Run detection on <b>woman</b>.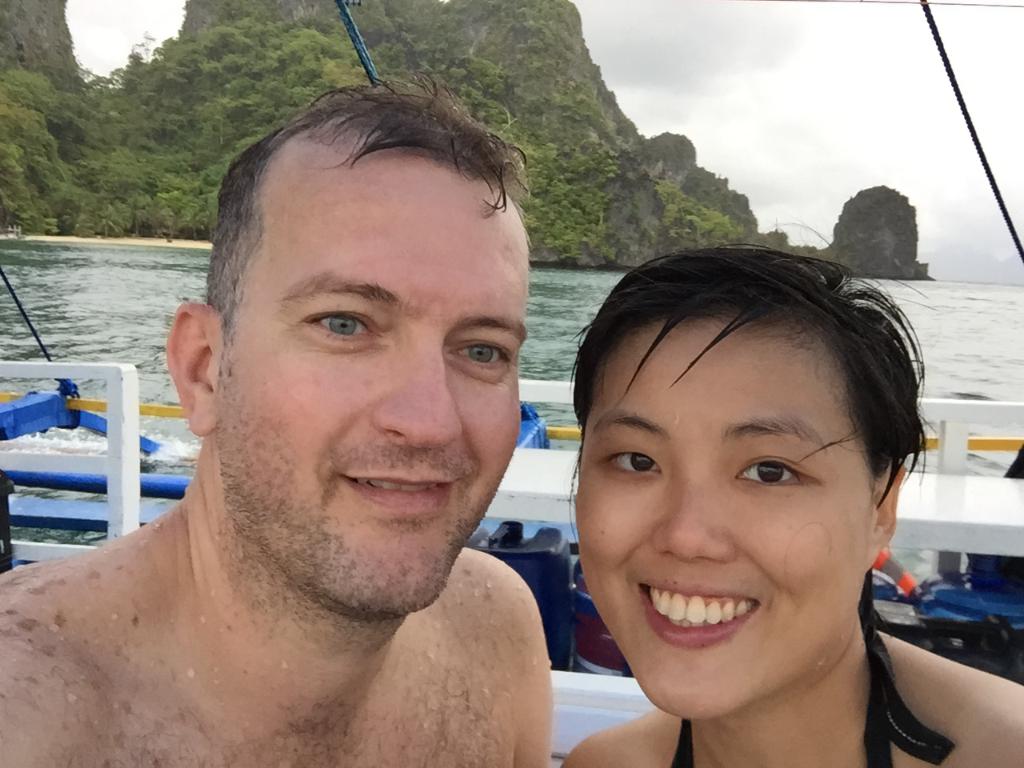
Result: (506, 216, 1008, 767).
